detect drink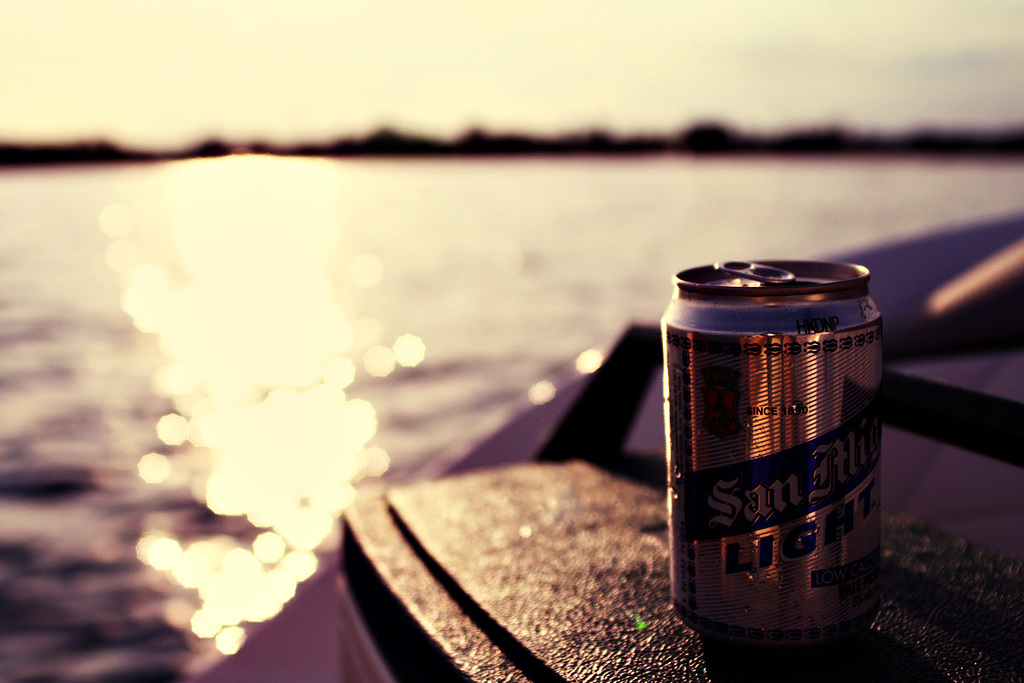
(679,283,877,663)
